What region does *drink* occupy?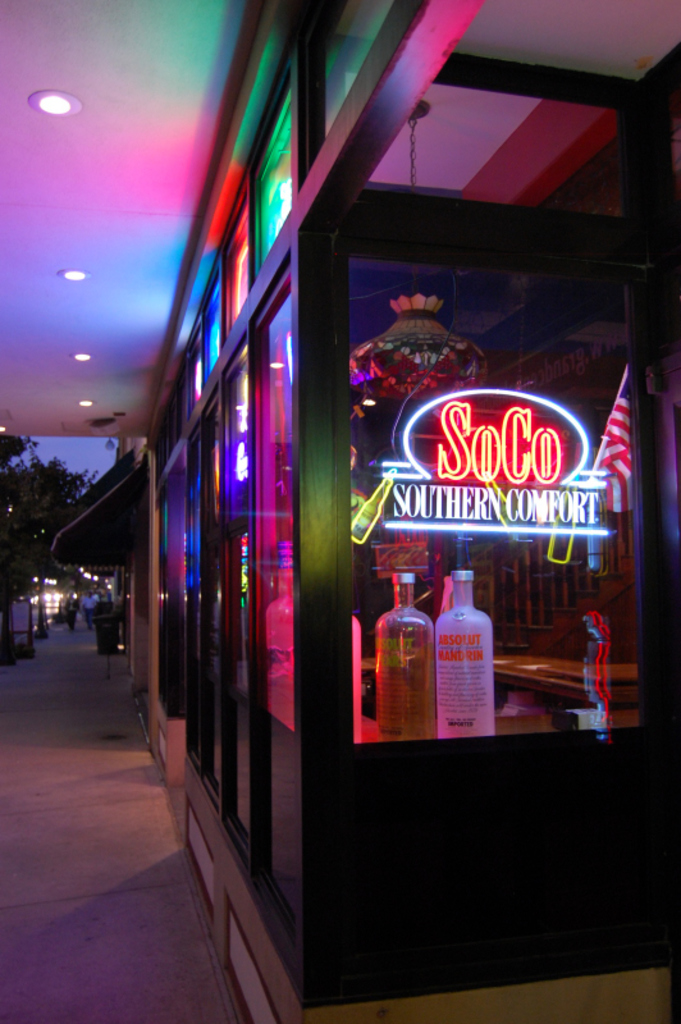
BBox(371, 571, 438, 744).
